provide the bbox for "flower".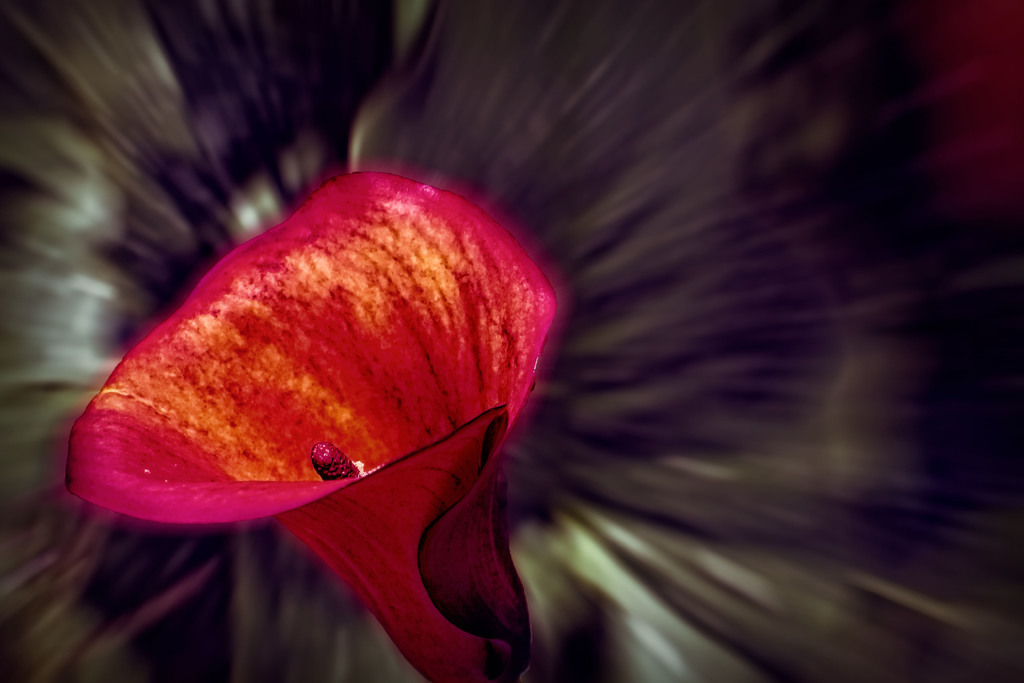
<region>47, 97, 639, 636</region>.
